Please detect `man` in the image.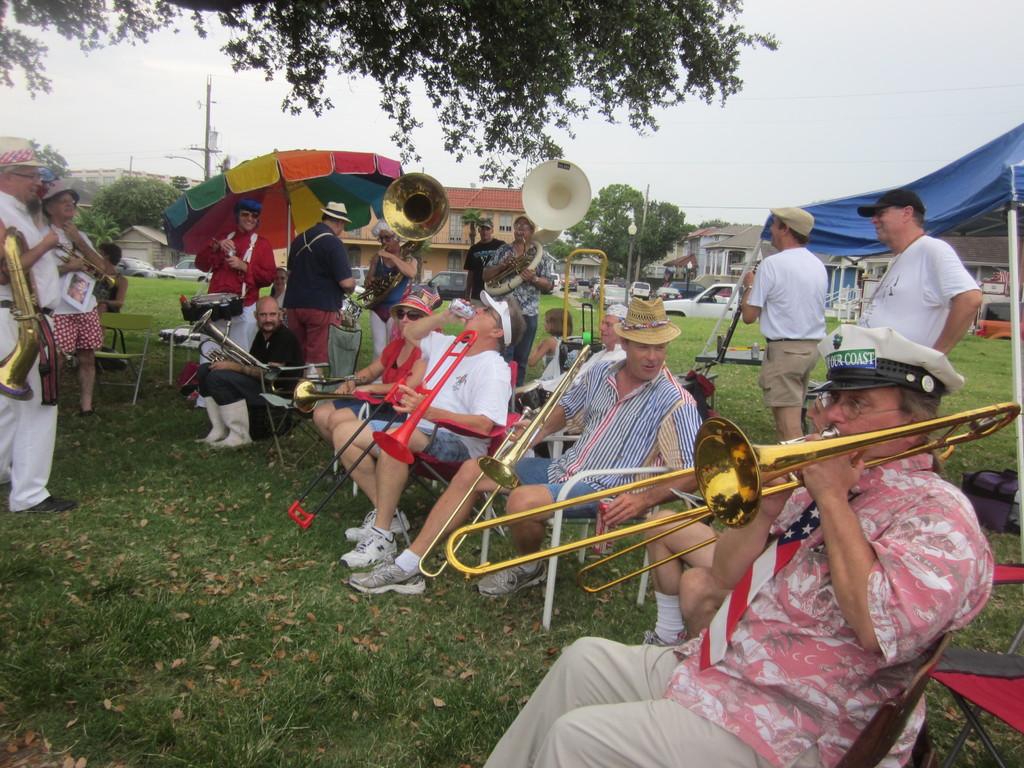
(x1=272, y1=198, x2=364, y2=377).
